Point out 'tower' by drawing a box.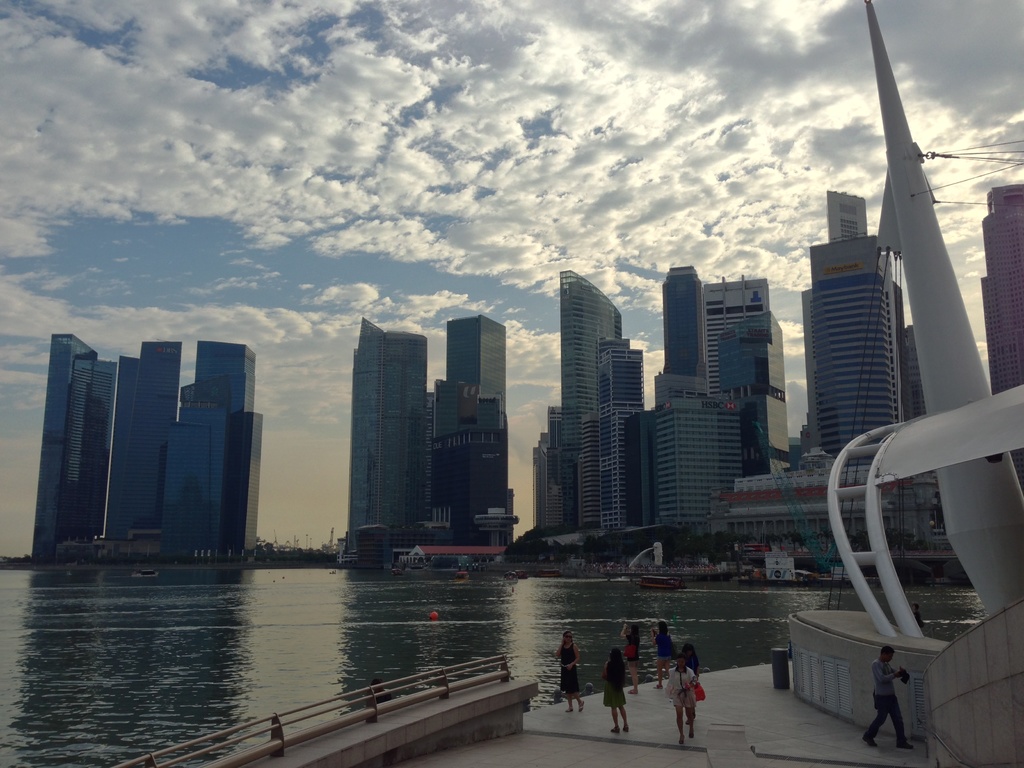
Rect(868, 0, 1006, 426).
